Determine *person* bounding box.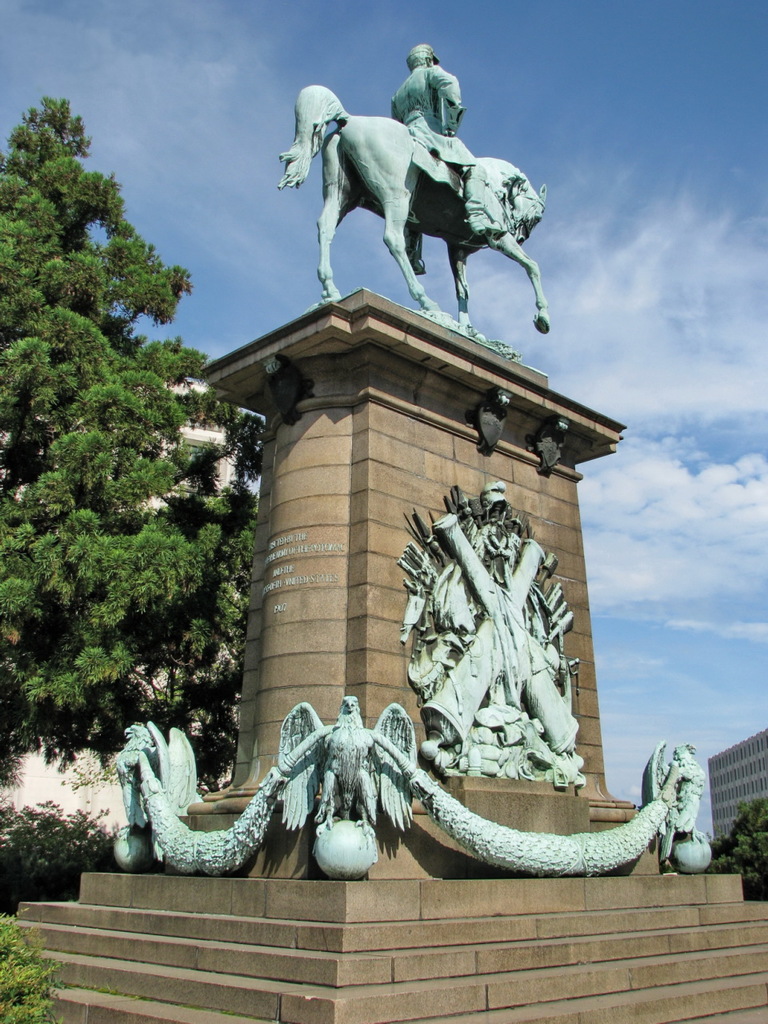
Determined: Rect(390, 39, 508, 240).
